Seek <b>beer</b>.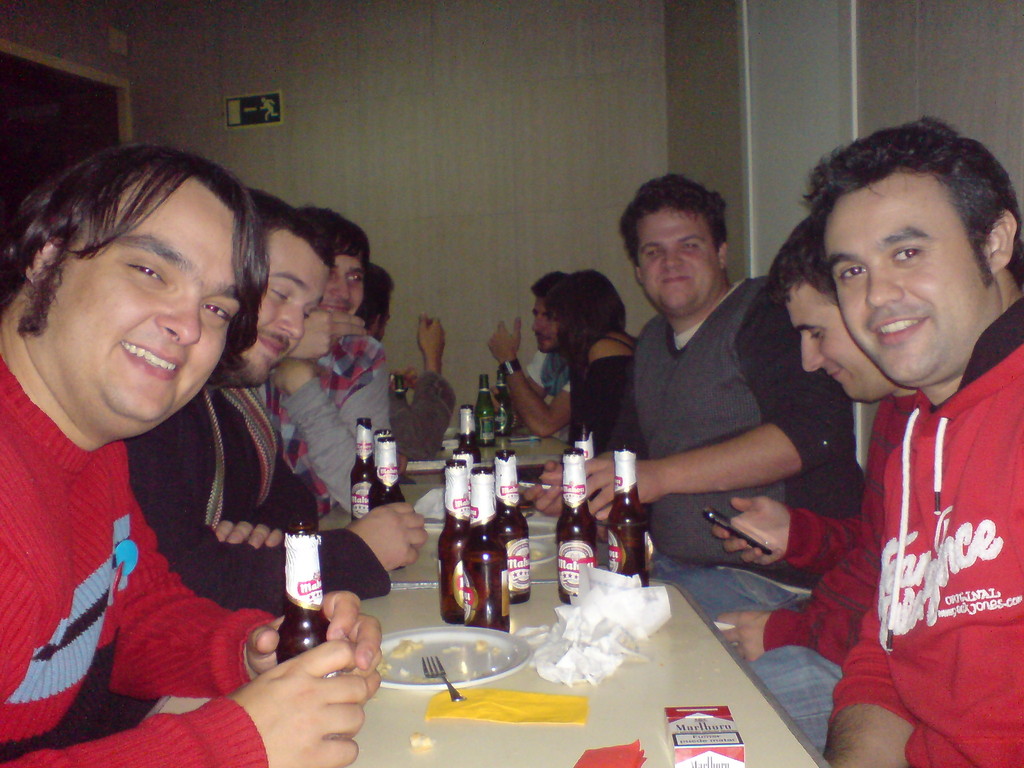
x1=372, y1=431, x2=397, y2=512.
